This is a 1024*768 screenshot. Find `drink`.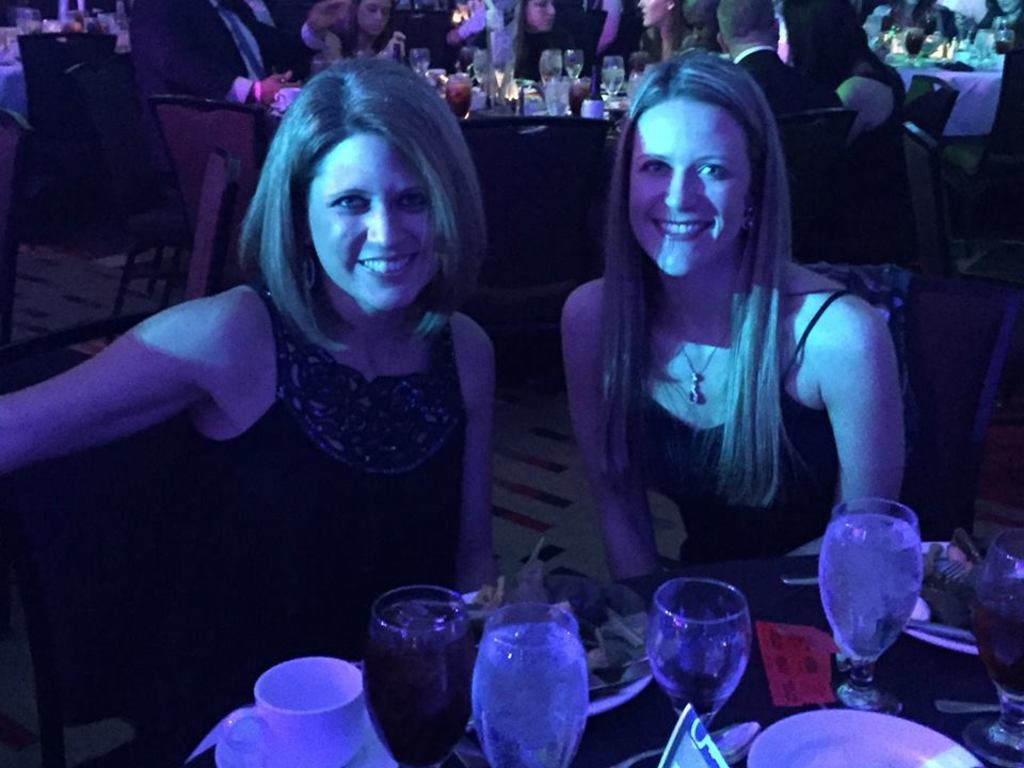
Bounding box: region(467, 601, 587, 767).
